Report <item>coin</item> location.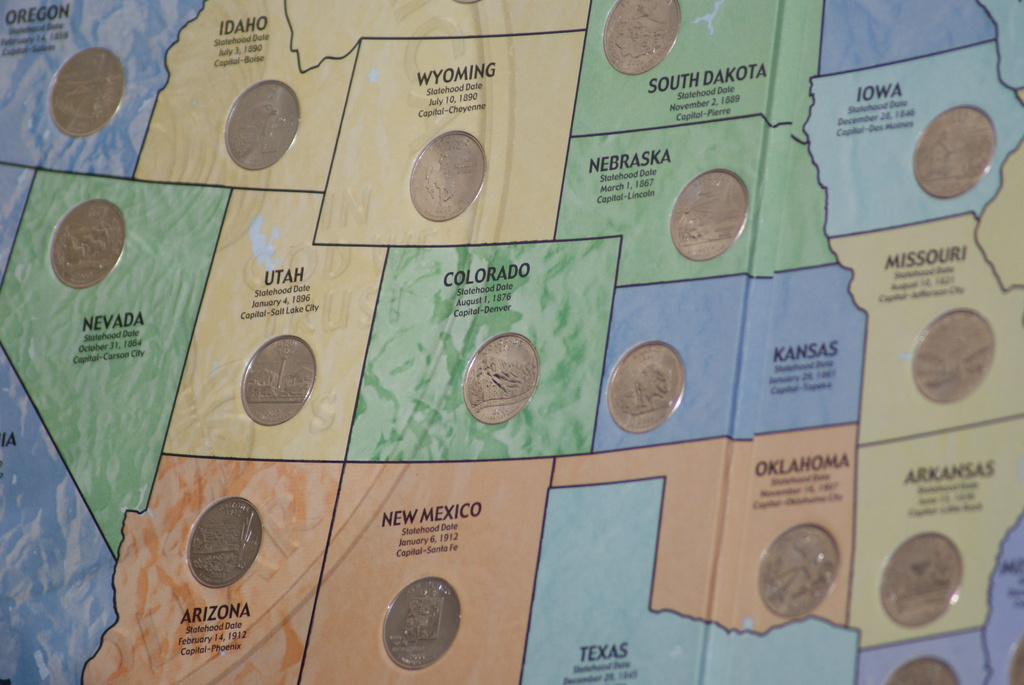
Report: (219,75,299,172).
